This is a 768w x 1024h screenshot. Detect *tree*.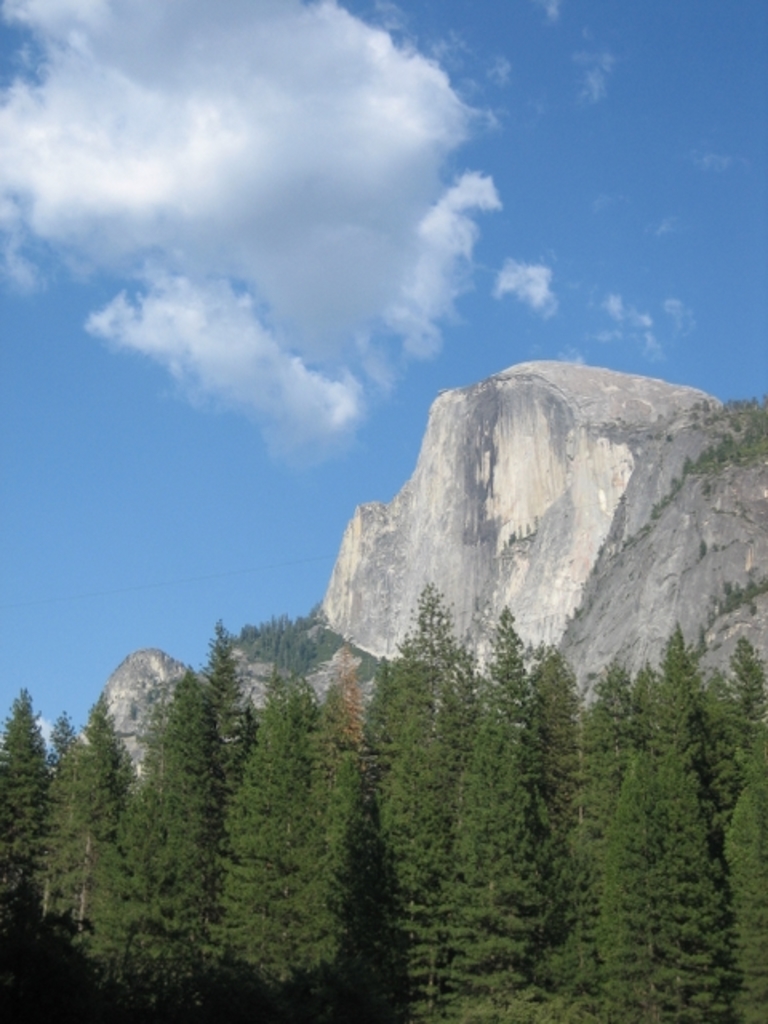
rect(202, 674, 360, 1022).
